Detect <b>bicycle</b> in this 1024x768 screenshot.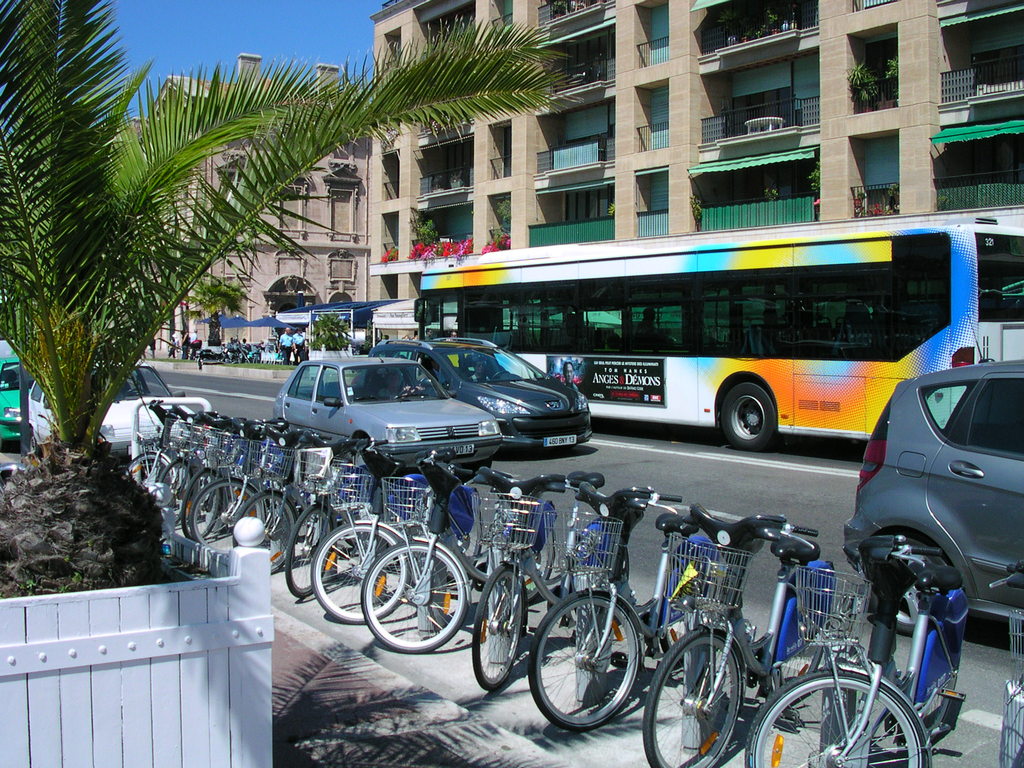
Detection: (left=161, top=402, right=207, bottom=532).
